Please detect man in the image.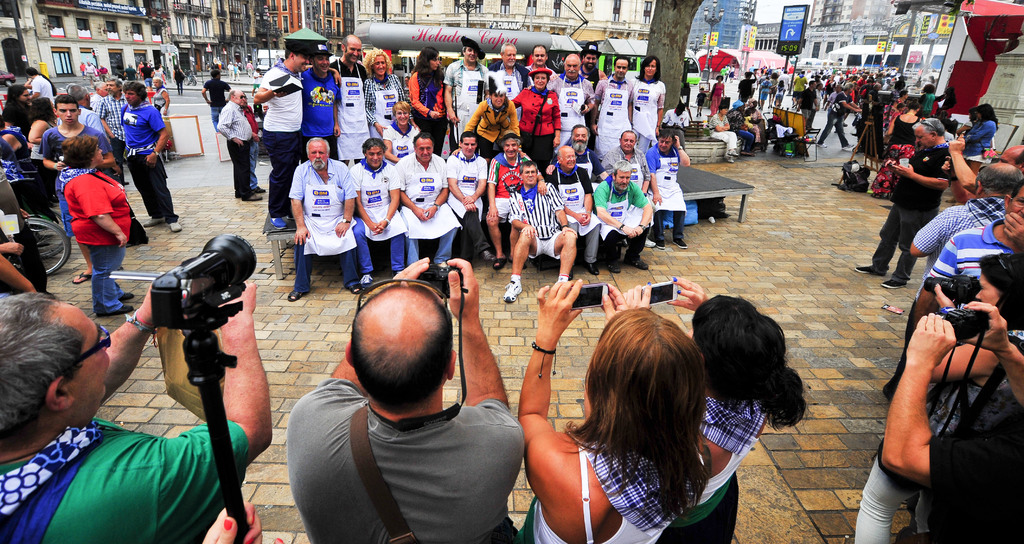
(817, 81, 863, 147).
